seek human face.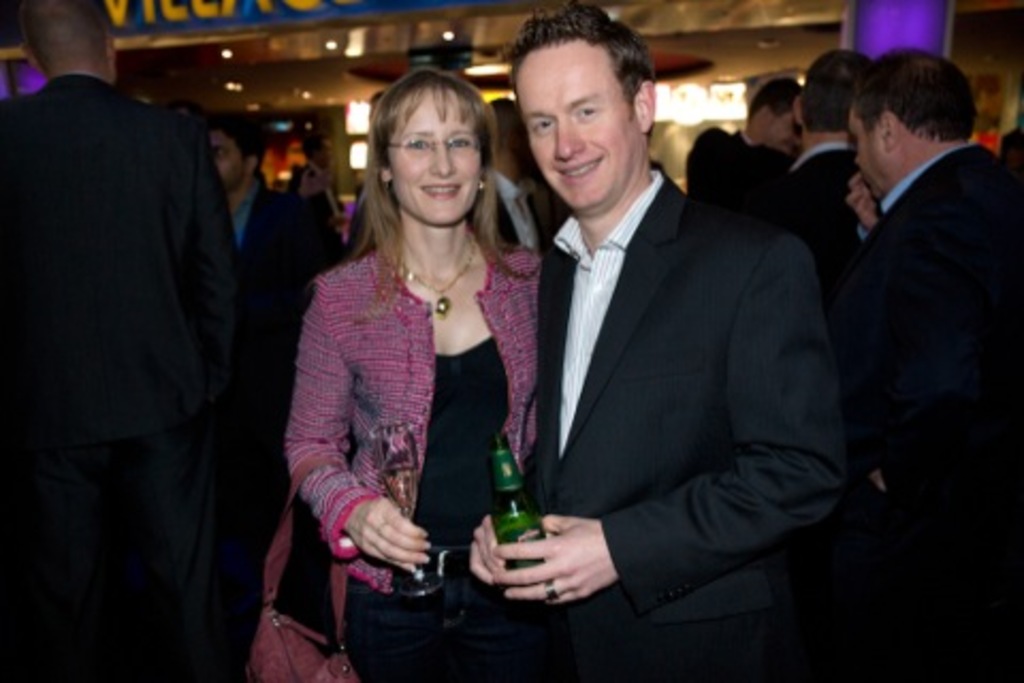
rect(512, 45, 638, 207).
